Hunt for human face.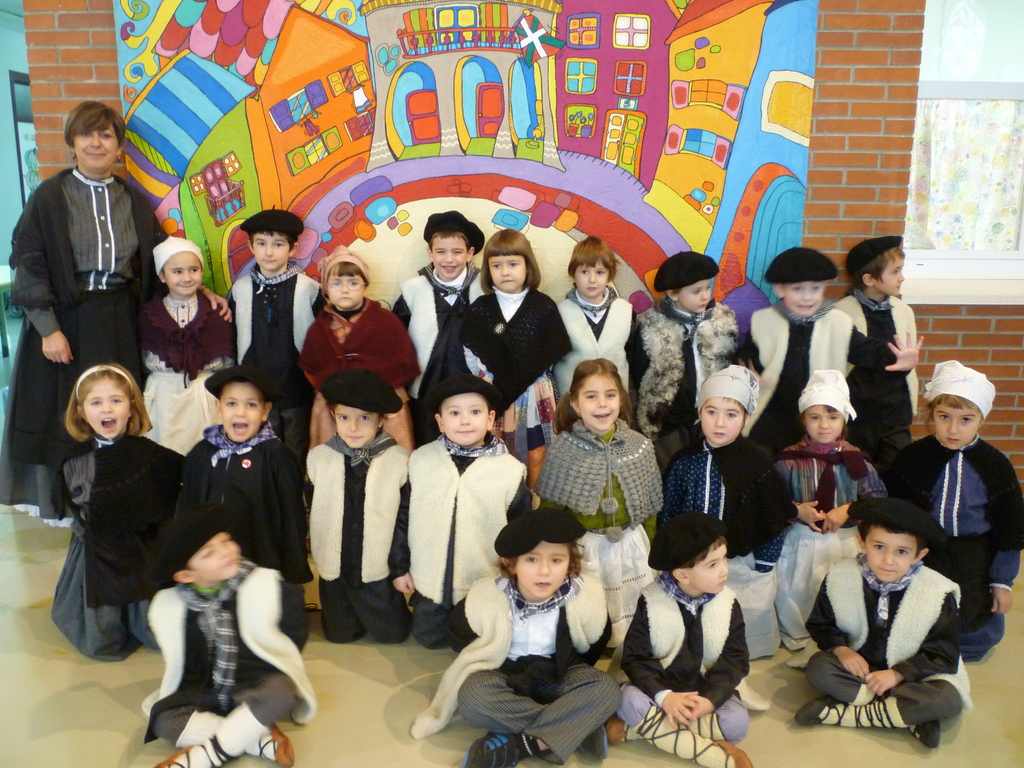
Hunted down at [left=430, top=236, right=468, bottom=275].
